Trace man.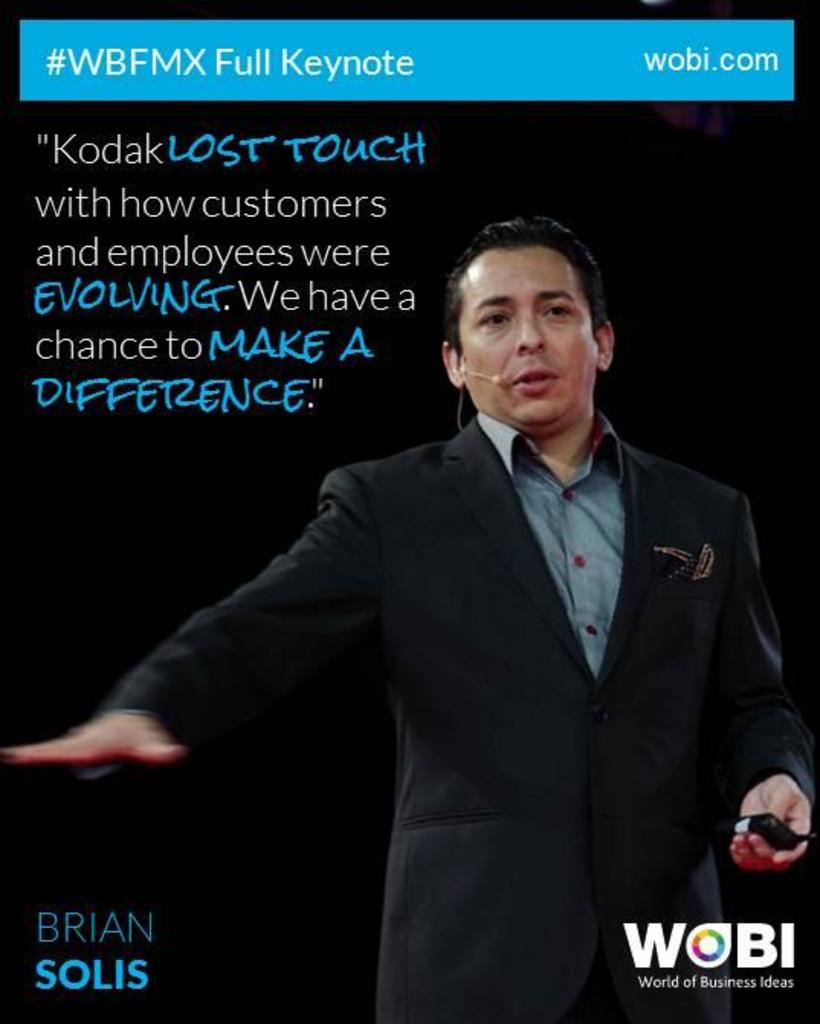
Traced to crop(96, 177, 783, 969).
